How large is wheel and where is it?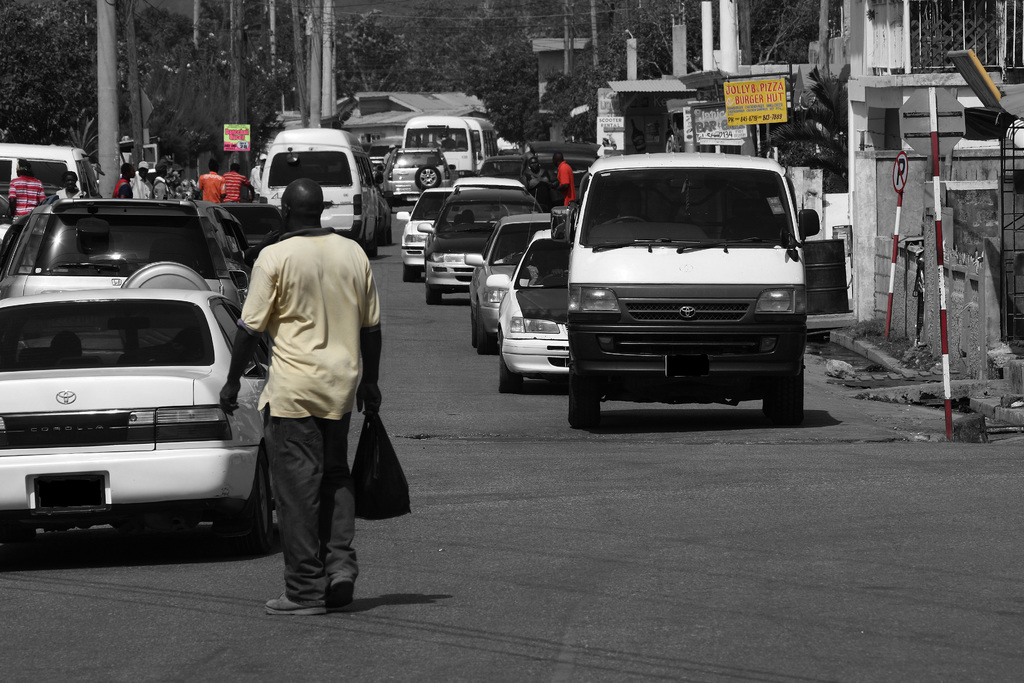
Bounding box: BBox(404, 261, 424, 284).
